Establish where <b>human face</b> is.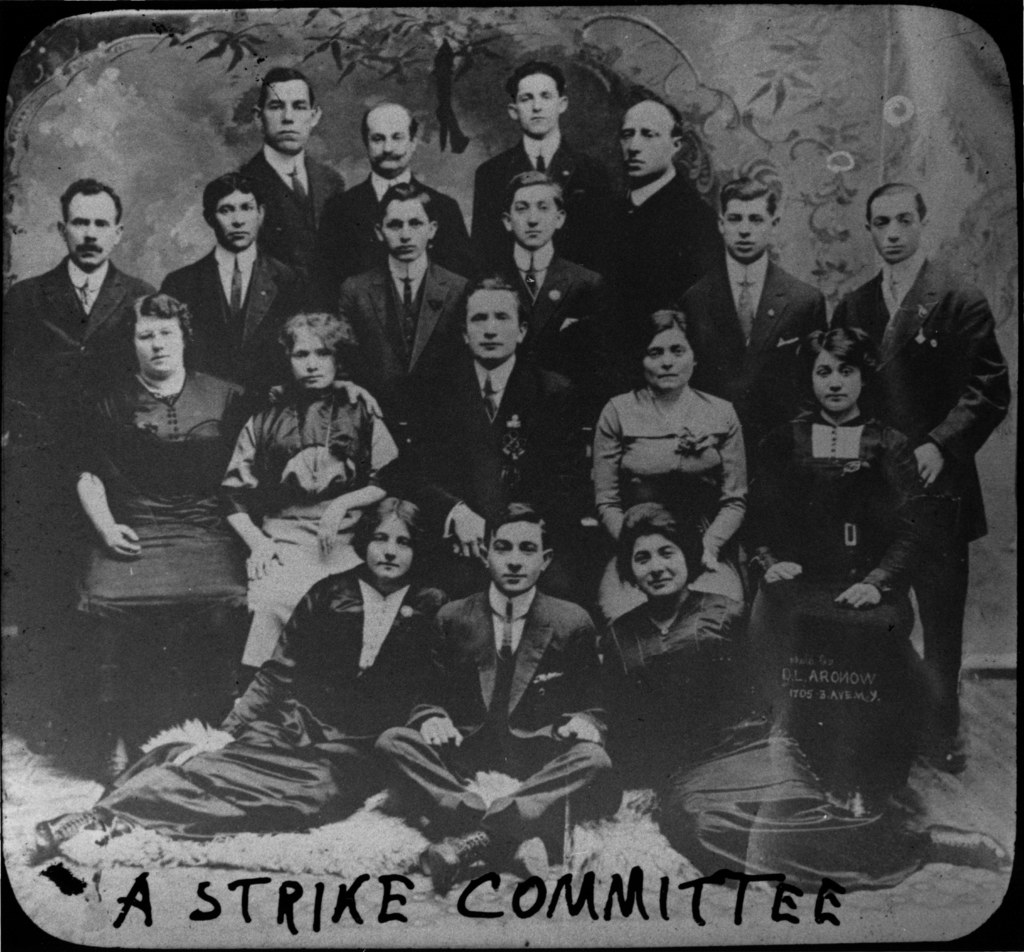
Established at rect(366, 512, 422, 577).
